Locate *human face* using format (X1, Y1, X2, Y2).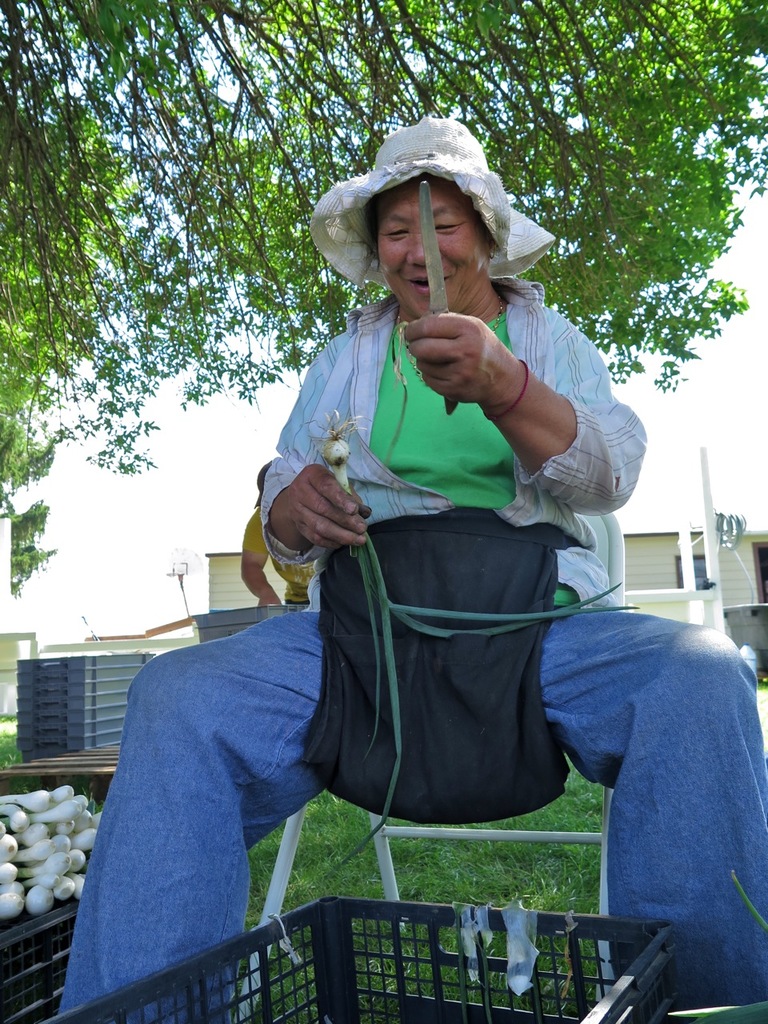
(371, 177, 493, 319).
